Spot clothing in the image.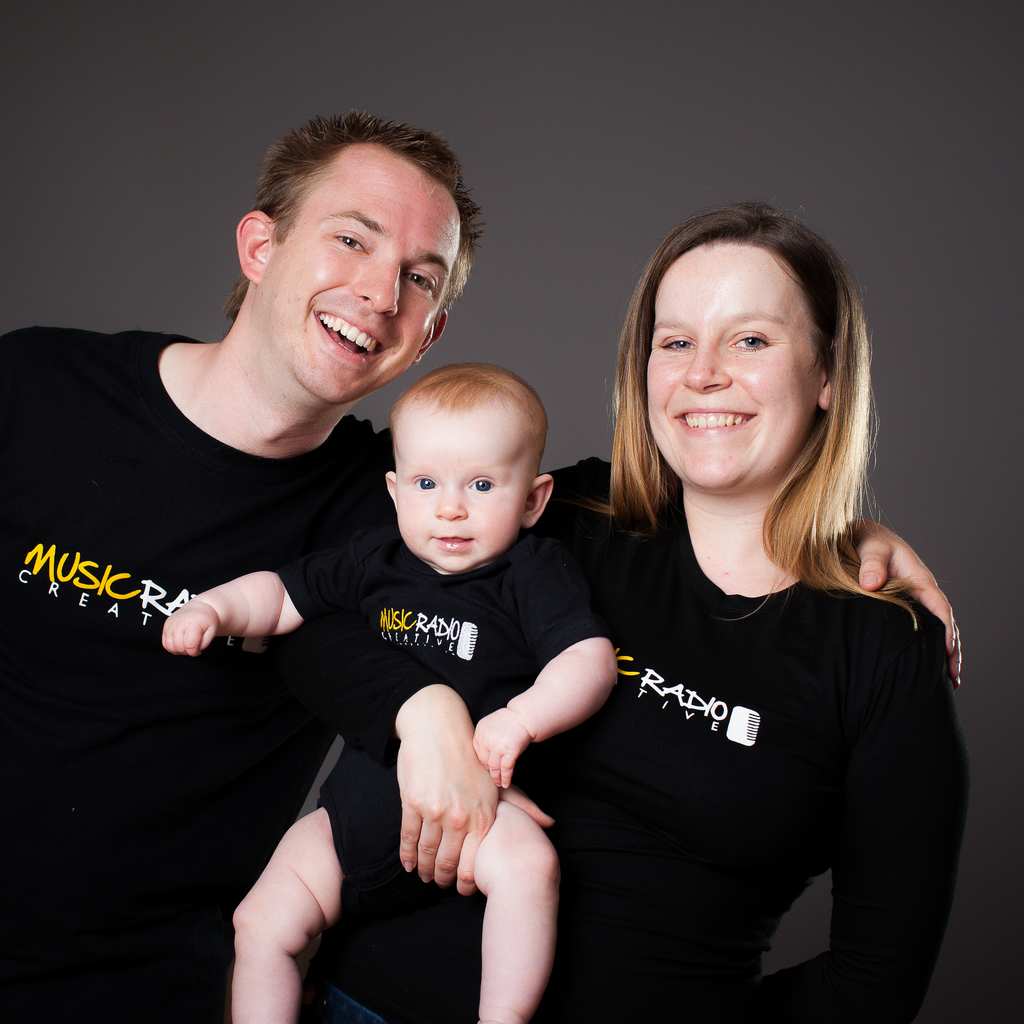
clothing found at [x1=521, y1=444, x2=963, y2=1005].
